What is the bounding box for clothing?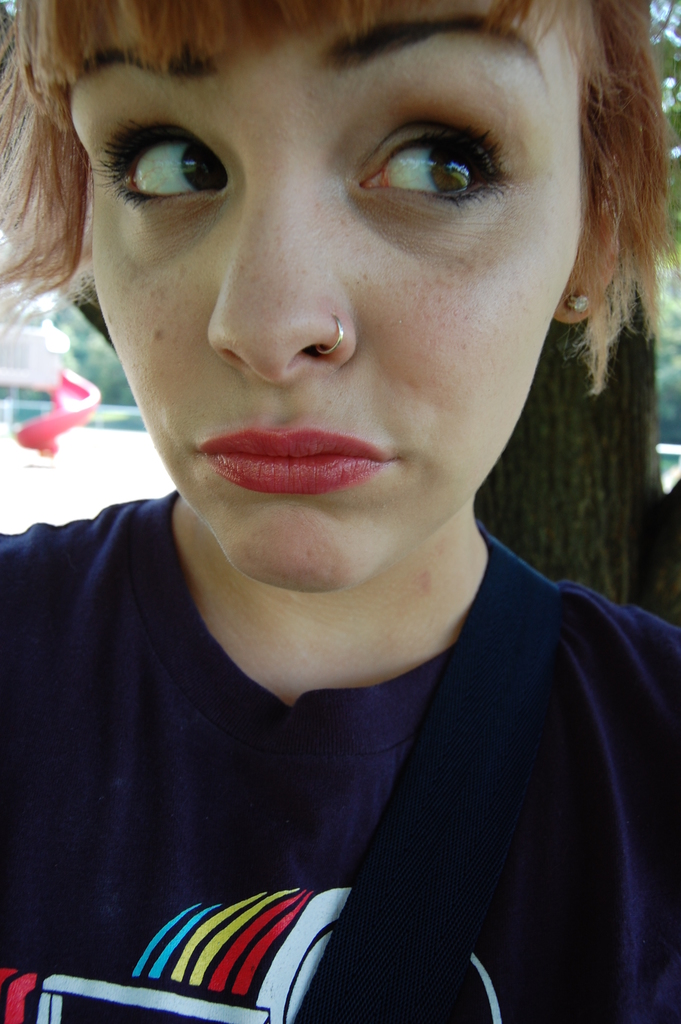
0, 467, 680, 1023.
